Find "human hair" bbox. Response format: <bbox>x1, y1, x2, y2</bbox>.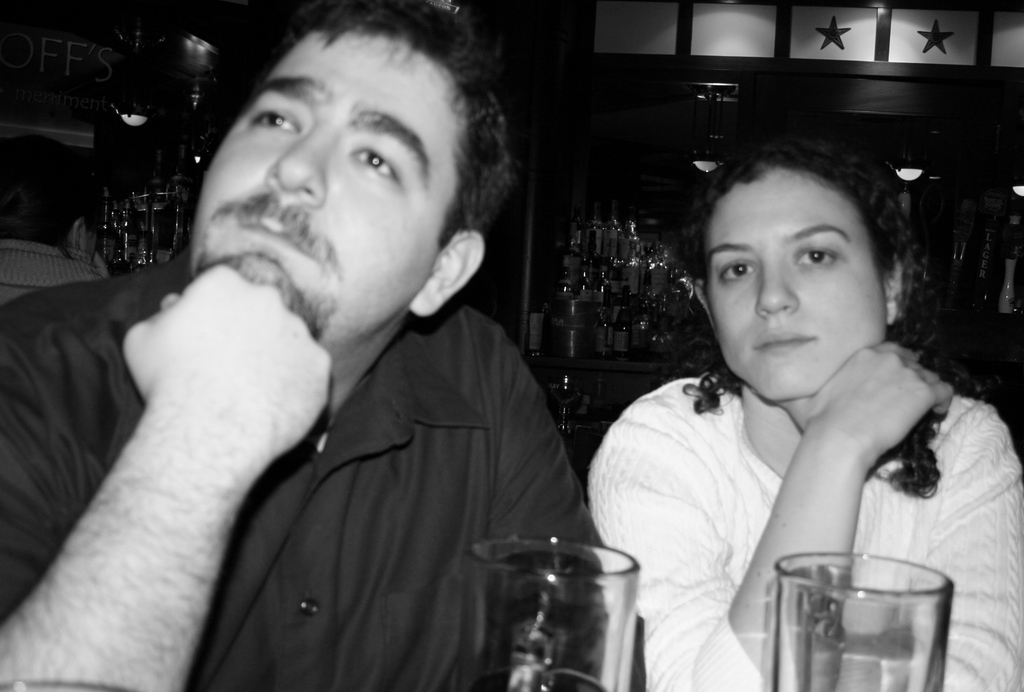
<bbox>292, 0, 515, 245</bbox>.
